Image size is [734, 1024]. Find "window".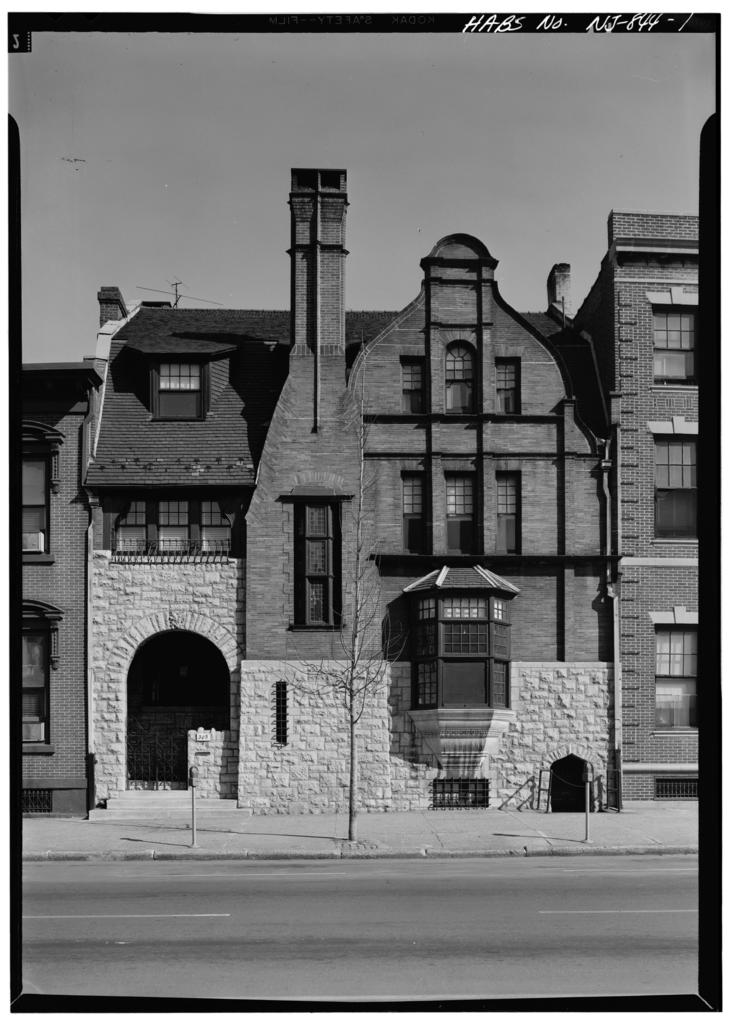
17,625,53,751.
